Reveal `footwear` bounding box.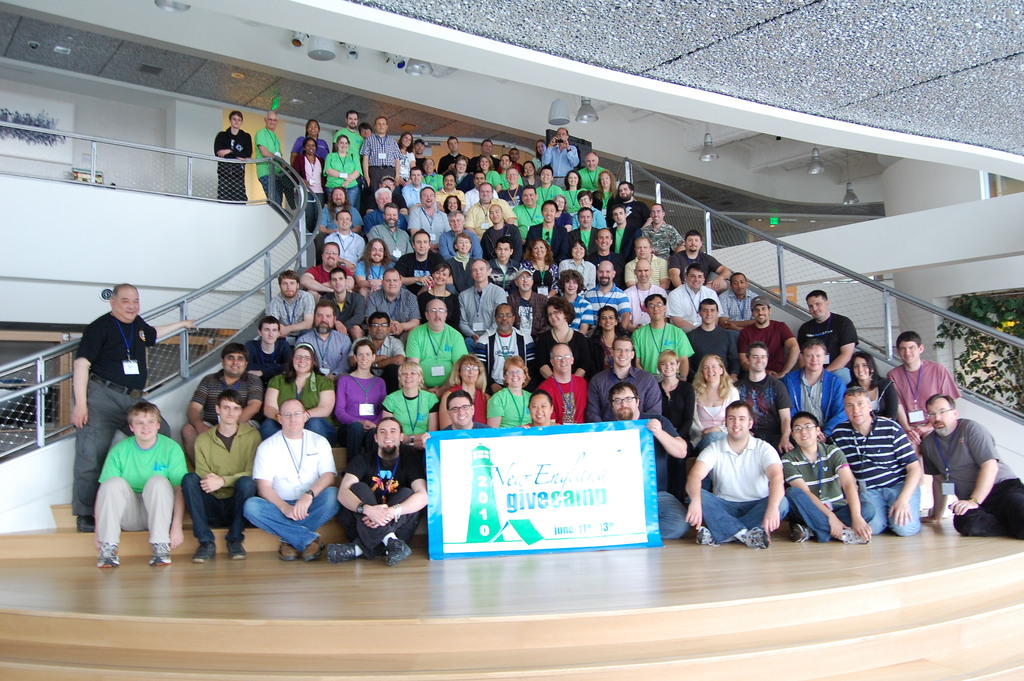
Revealed: bbox=[328, 540, 356, 562].
